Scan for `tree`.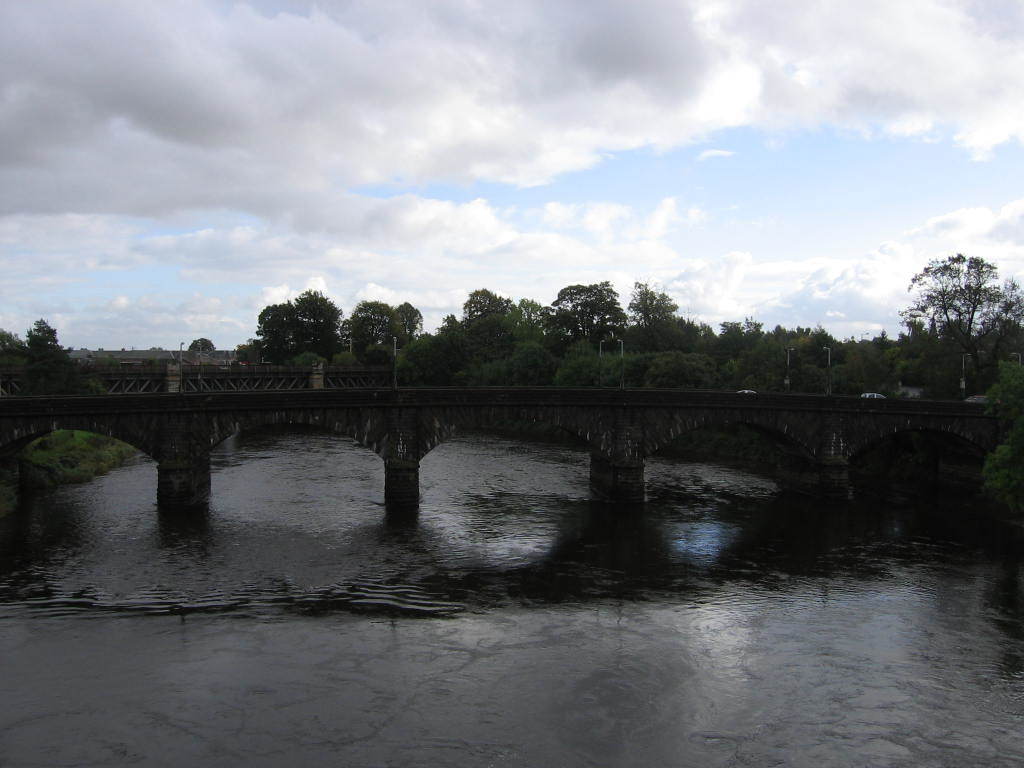
Scan result: l=250, t=285, r=344, b=366.
